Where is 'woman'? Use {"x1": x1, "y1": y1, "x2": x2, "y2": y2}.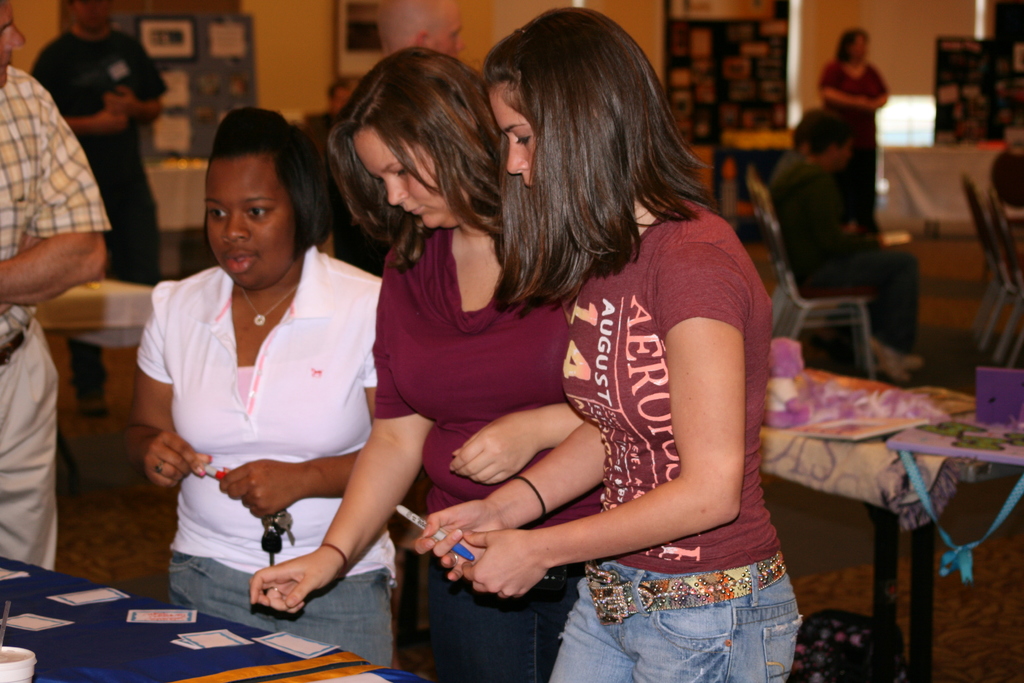
{"x1": 116, "y1": 103, "x2": 390, "y2": 672}.
